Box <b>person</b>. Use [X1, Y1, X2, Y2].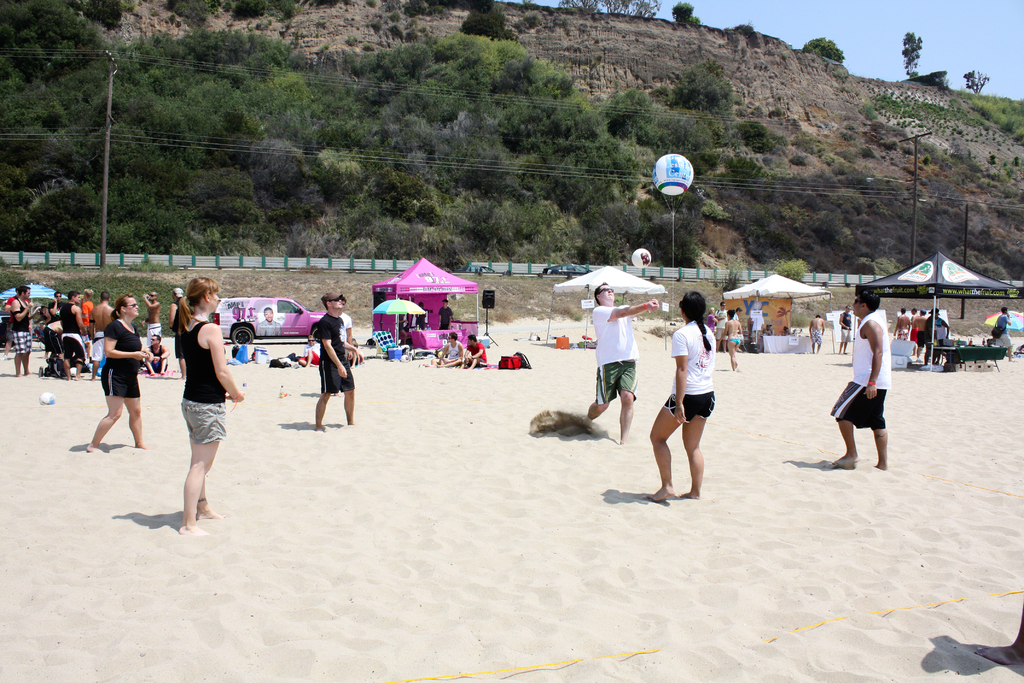
[995, 305, 1012, 363].
